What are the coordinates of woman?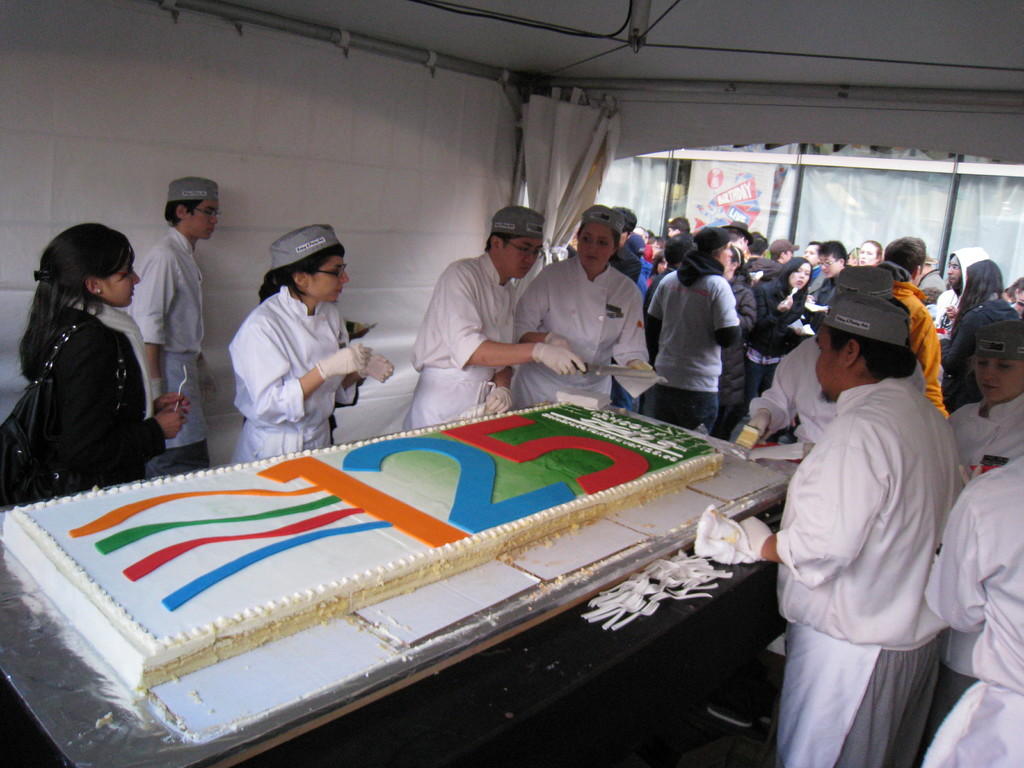
[742, 259, 814, 419].
